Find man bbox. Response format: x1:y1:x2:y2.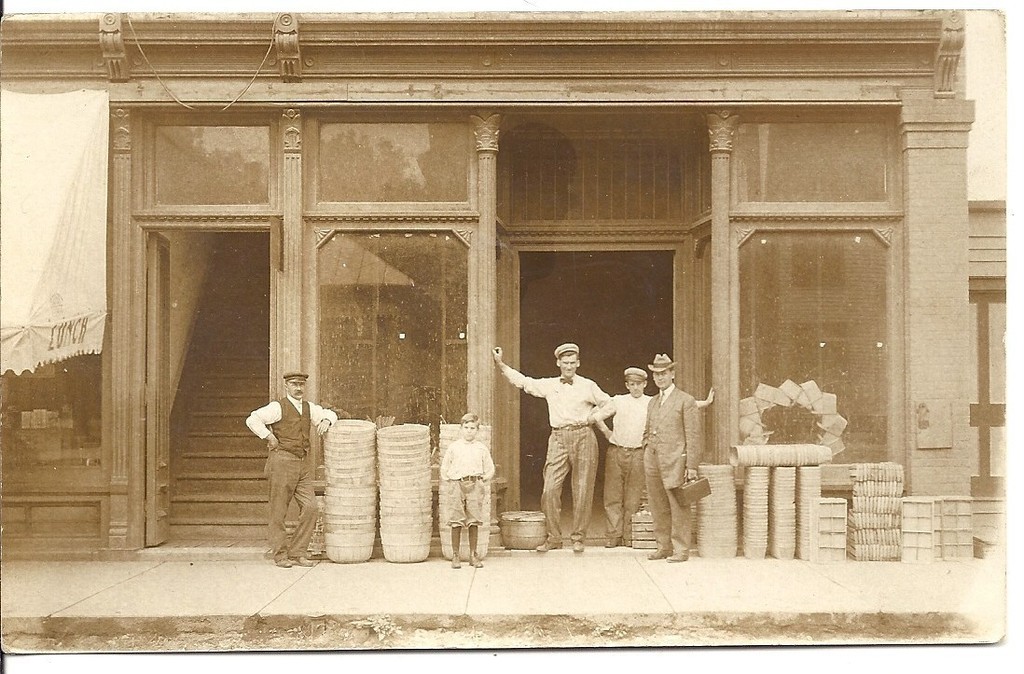
488:344:611:549.
